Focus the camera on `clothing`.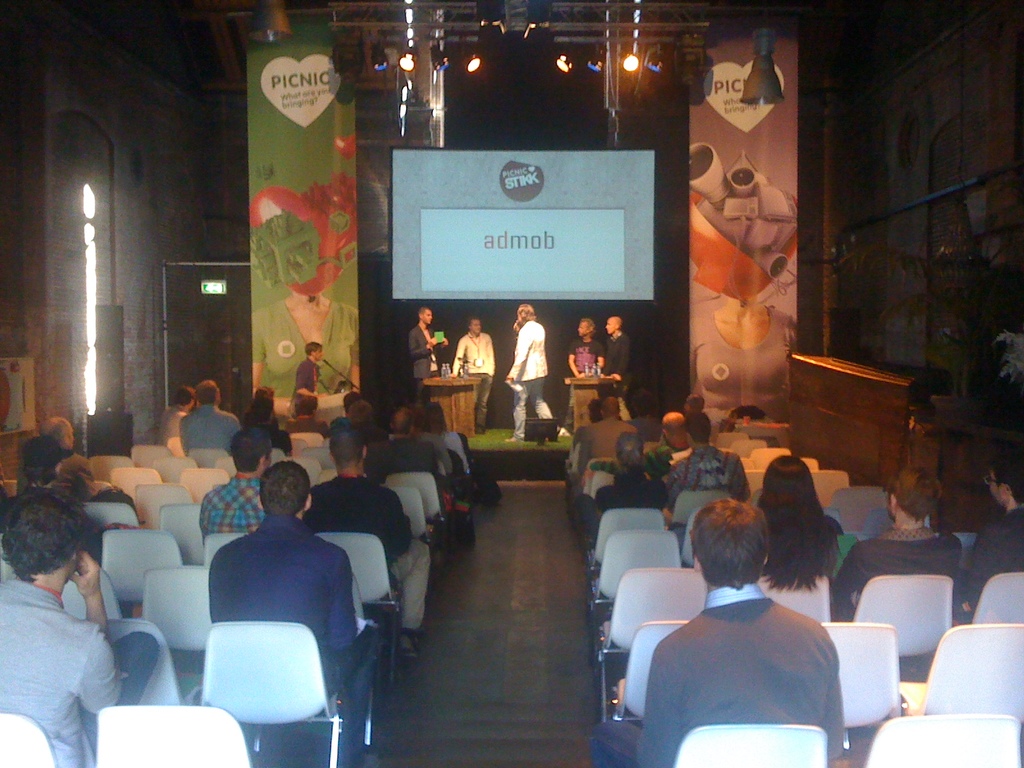
Focus region: {"x1": 0, "y1": 582, "x2": 163, "y2": 764}.
